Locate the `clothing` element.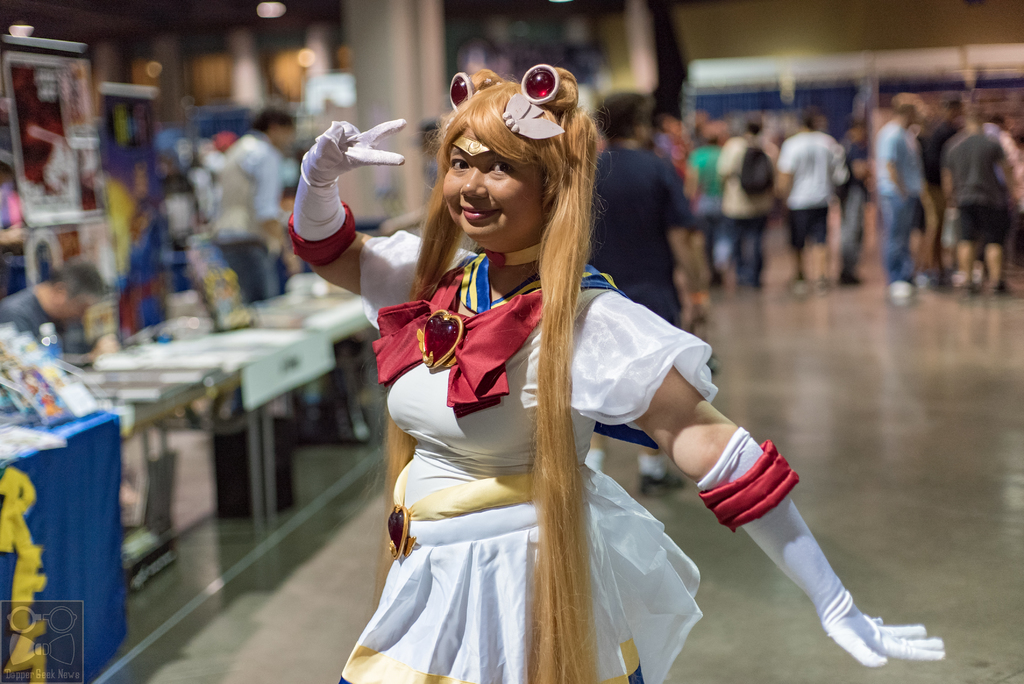
Element bbox: 923,119,956,223.
